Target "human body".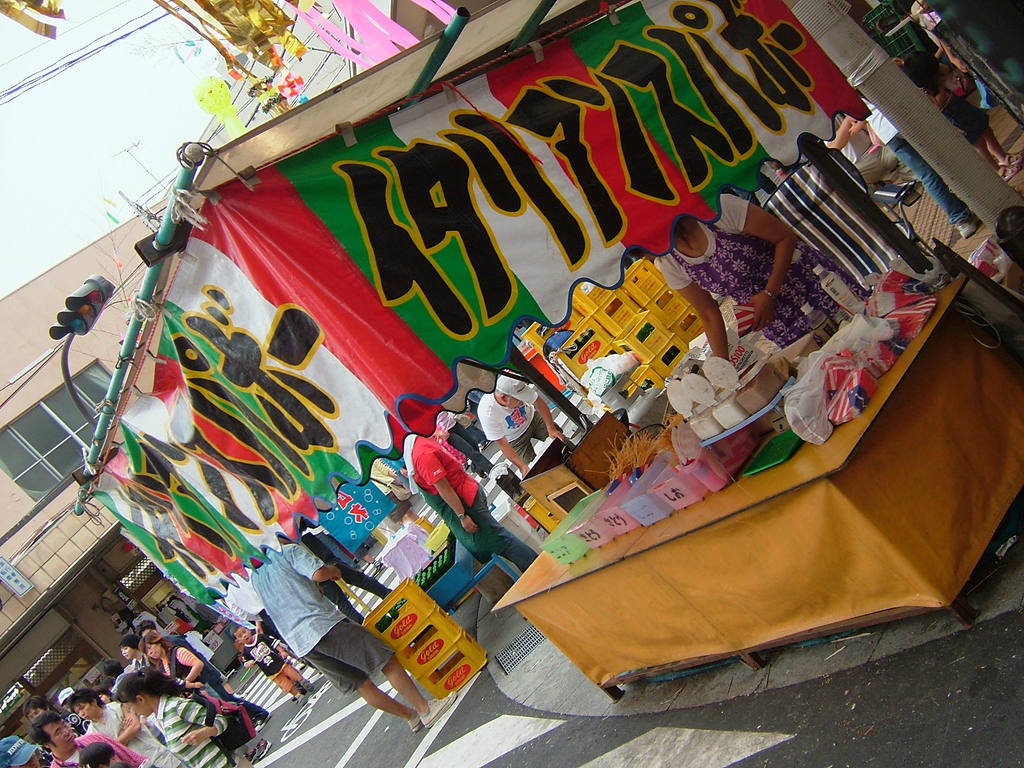
Target region: <box>274,534,465,726</box>.
